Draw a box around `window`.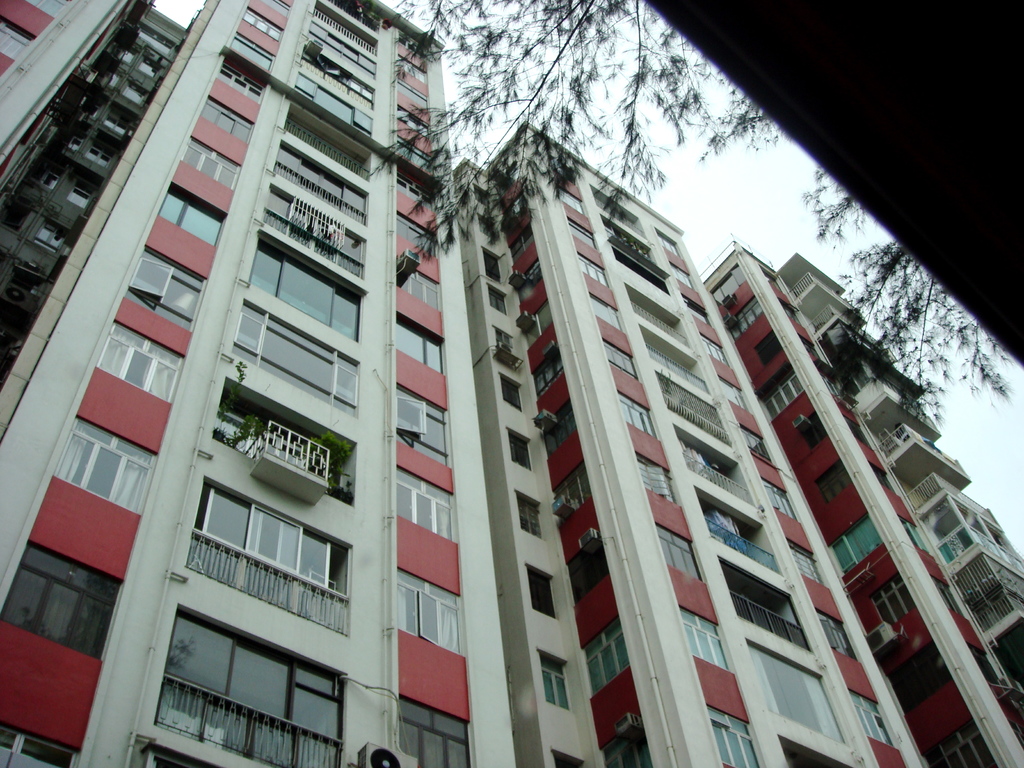
locate(401, 699, 472, 767).
